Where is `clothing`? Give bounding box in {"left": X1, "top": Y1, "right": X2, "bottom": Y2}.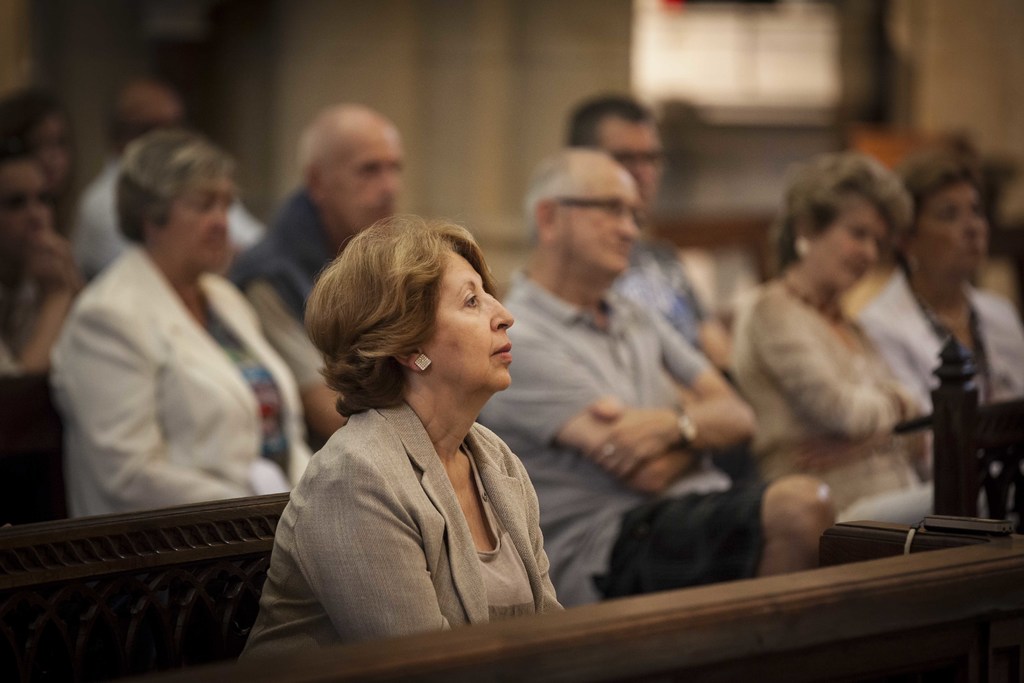
{"left": 211, "top": 177, "right": 348, "bottom": 365}.
